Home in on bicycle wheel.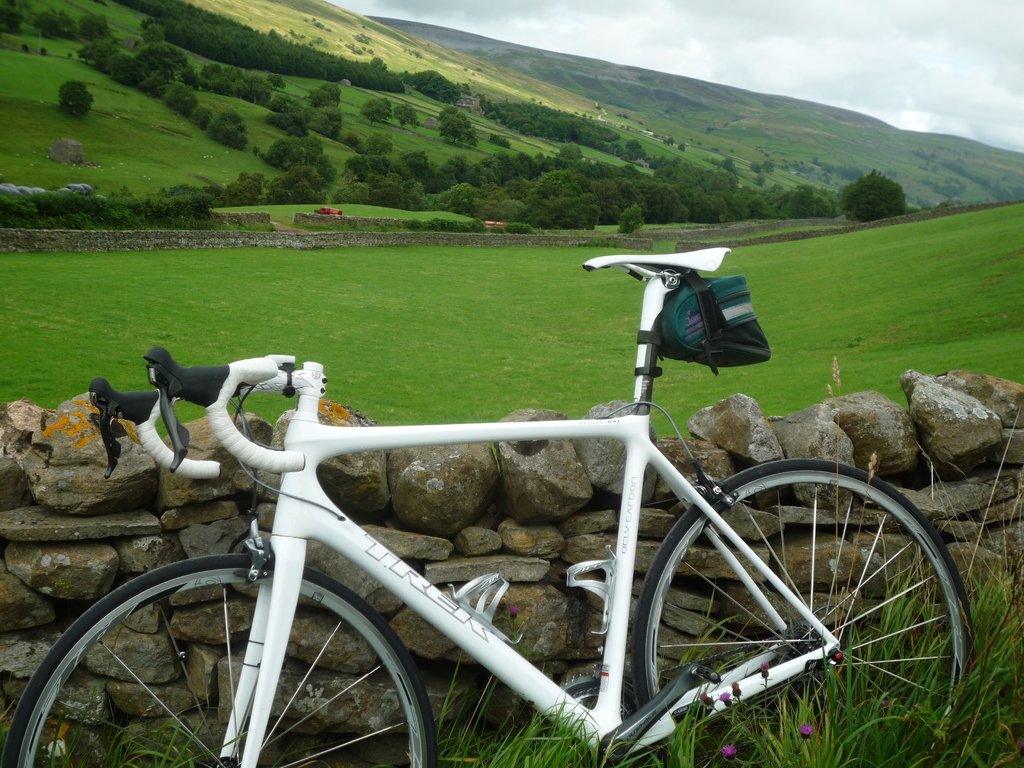
Homed in at left=0, top=552, right=440, bottom=767.
